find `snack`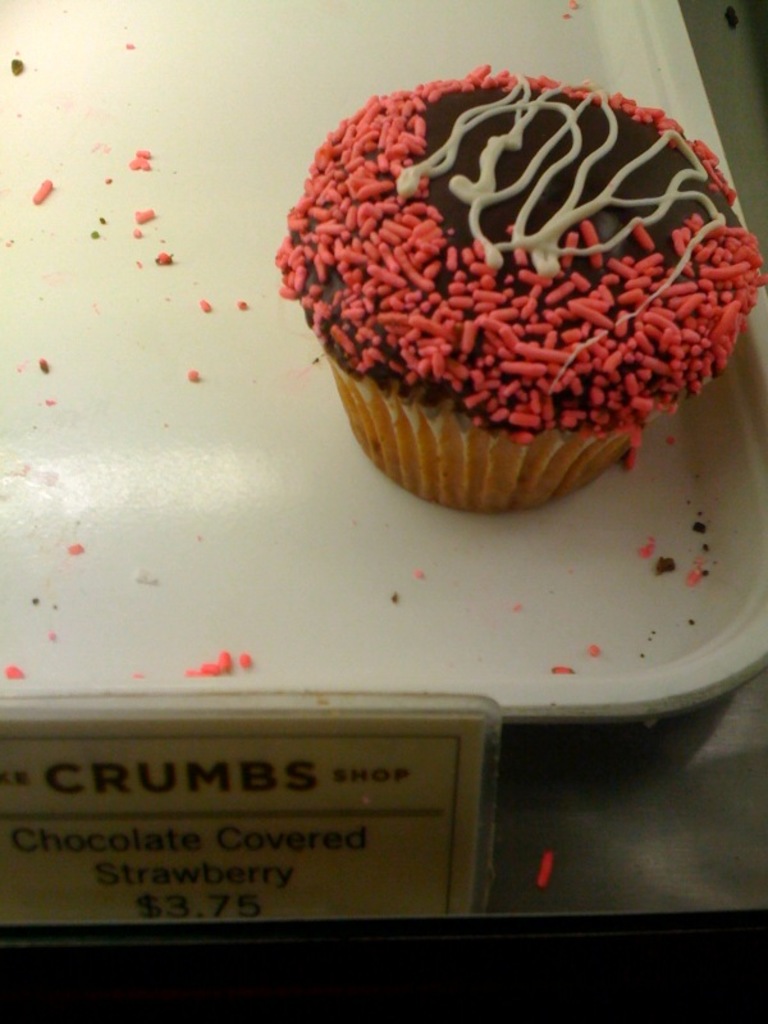
x1=276, y1=67, x2=767, y2=495
